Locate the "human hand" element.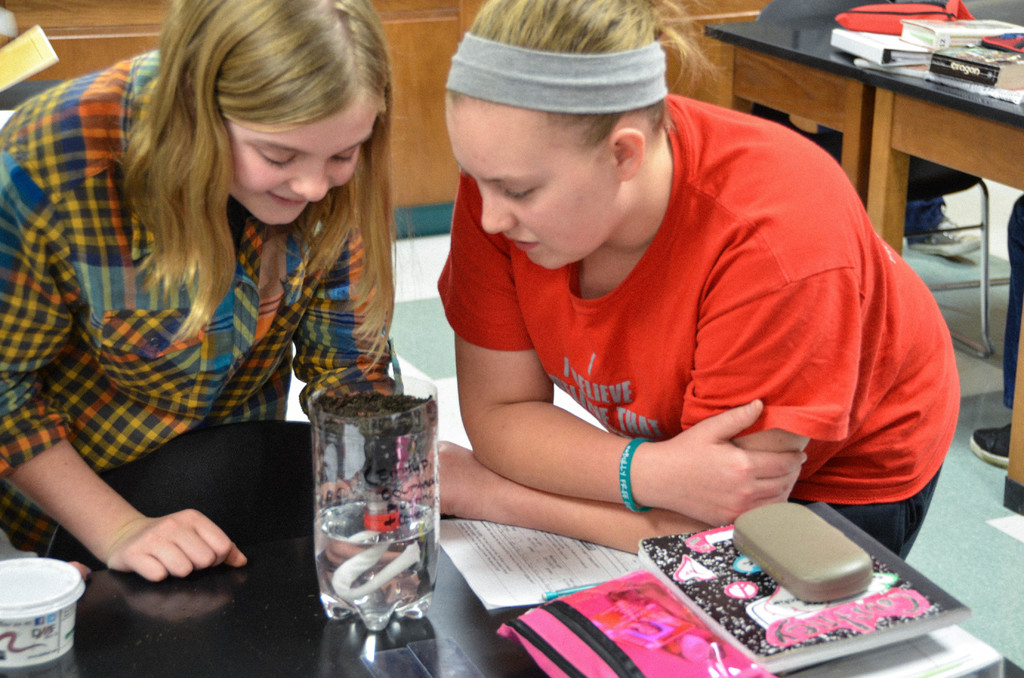
Element bbox: 645:398:808:529.
